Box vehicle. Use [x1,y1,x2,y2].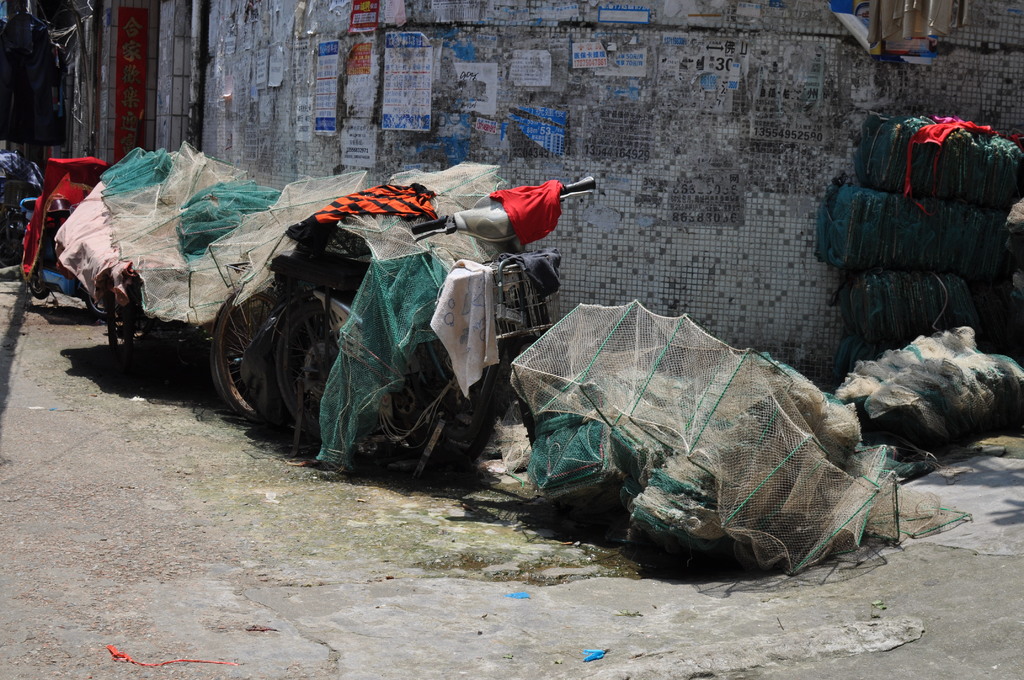
[61,152,244,353].
